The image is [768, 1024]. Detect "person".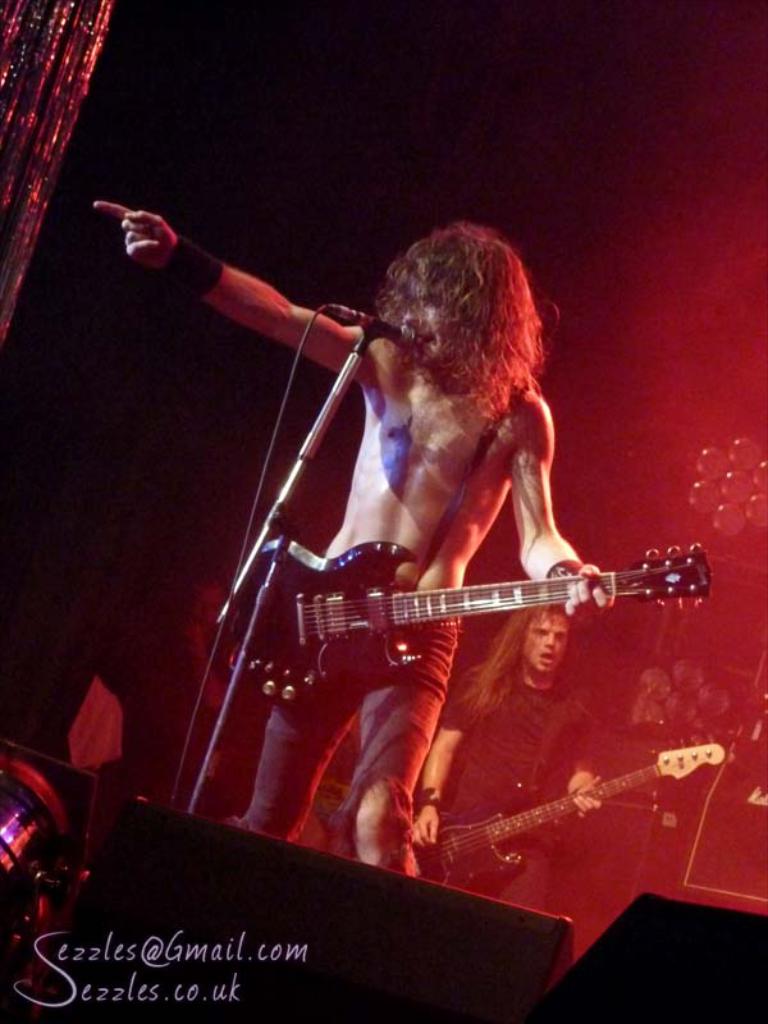
Detection: Rect(119, 568, 253, 801).
